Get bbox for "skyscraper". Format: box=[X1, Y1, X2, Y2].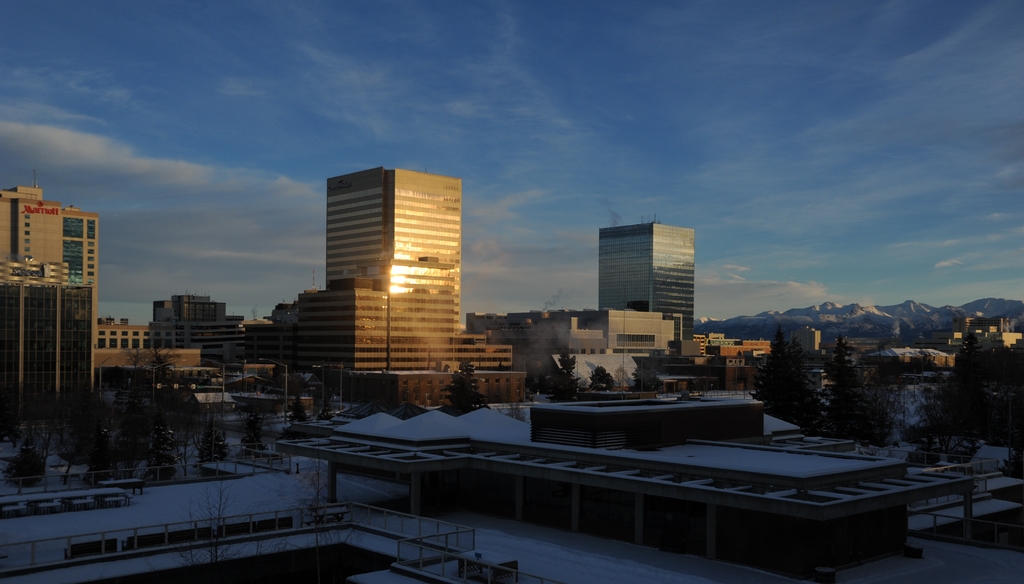
box=[282, 150, 487, 393].
